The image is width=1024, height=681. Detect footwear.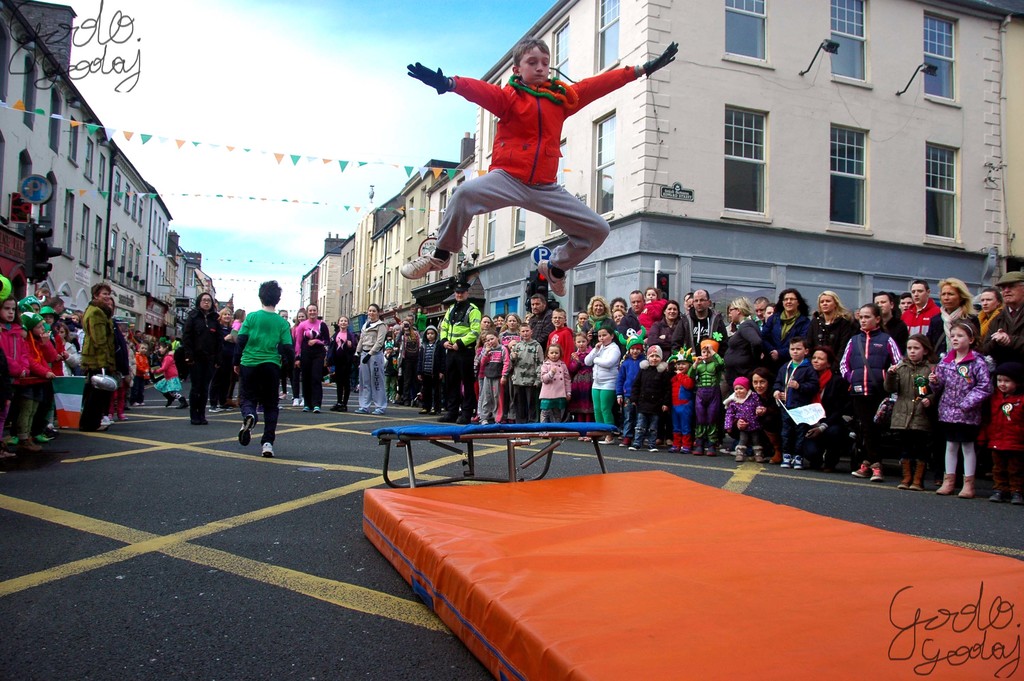
Detection: 38 432 53 444.
